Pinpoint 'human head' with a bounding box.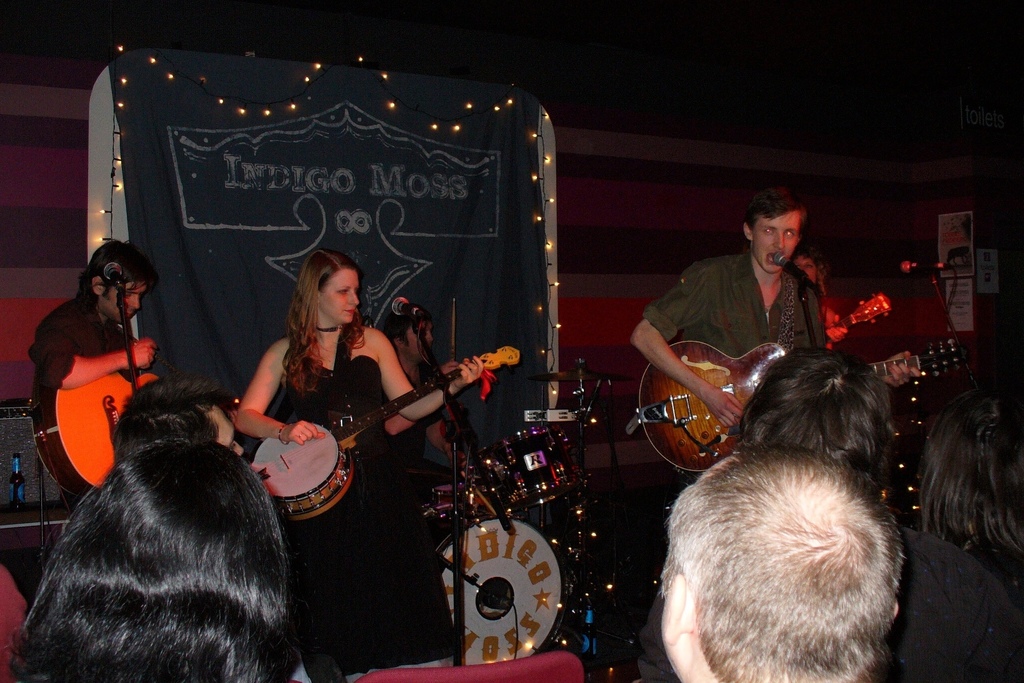
locate(794, 255, 821, 283).
